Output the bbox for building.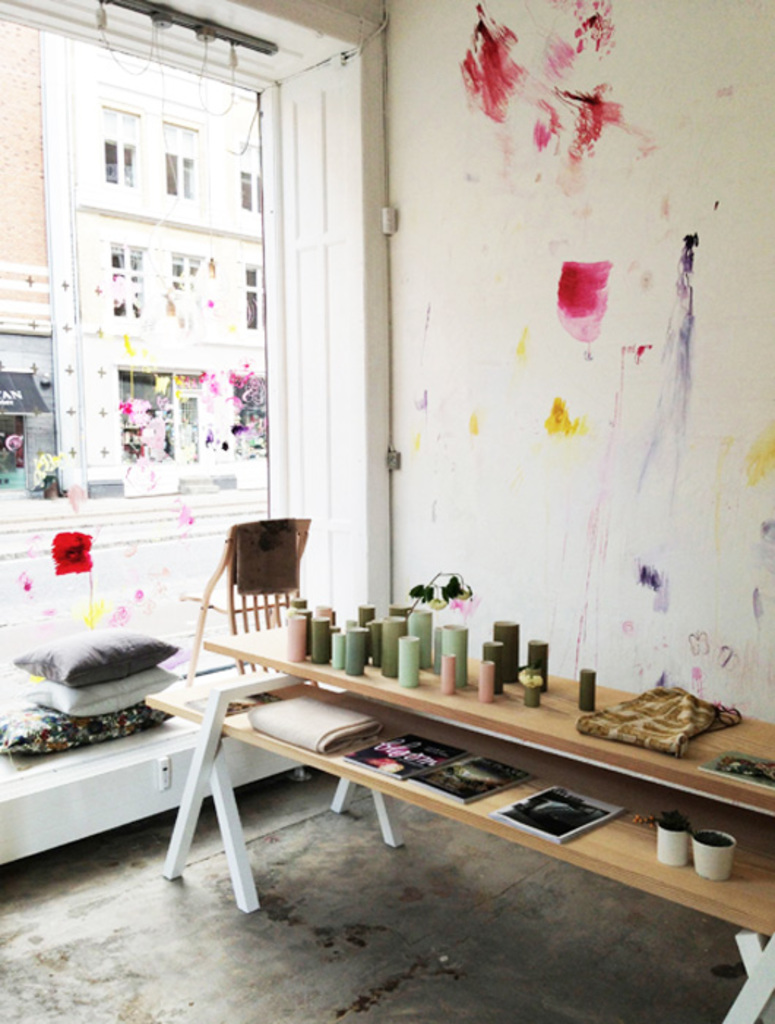
rect(0, 0, 774, 1023).
